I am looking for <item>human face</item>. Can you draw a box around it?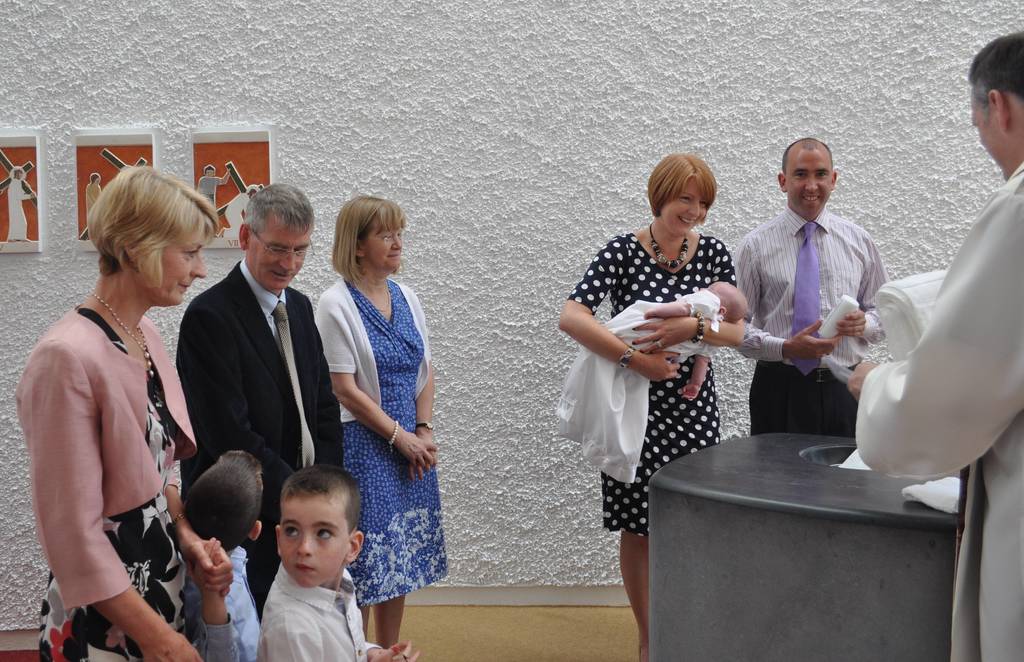
Sure, the bounding box is 970:86:1008:181.
